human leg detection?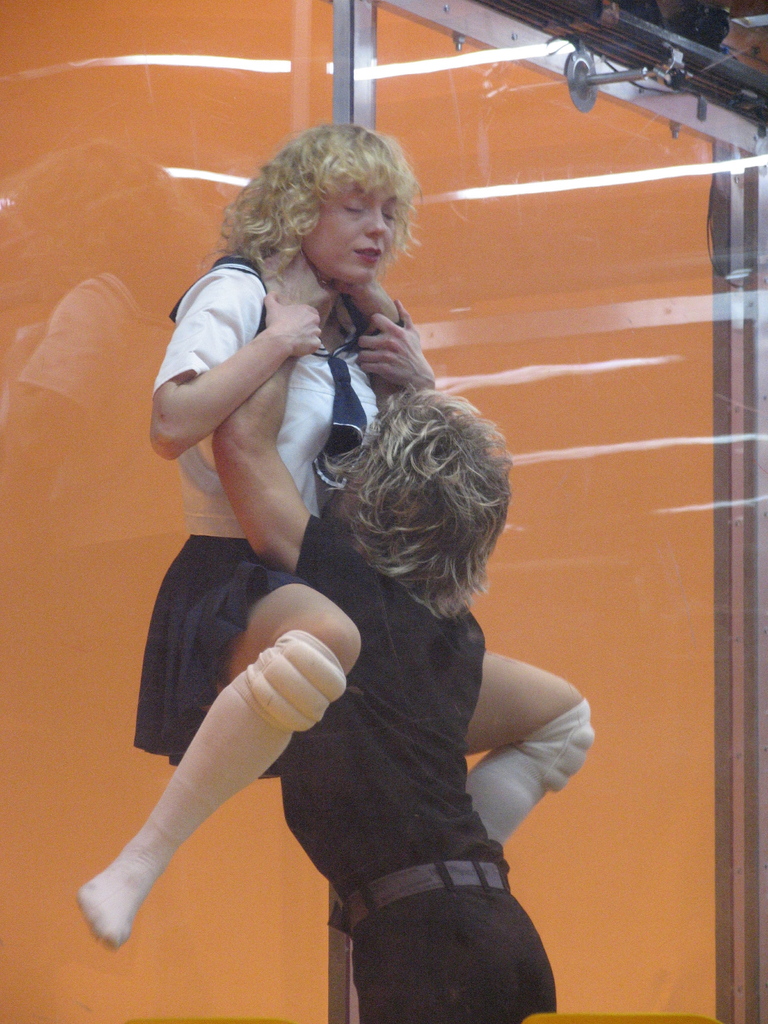
region(485, 863, 554, 1023)
